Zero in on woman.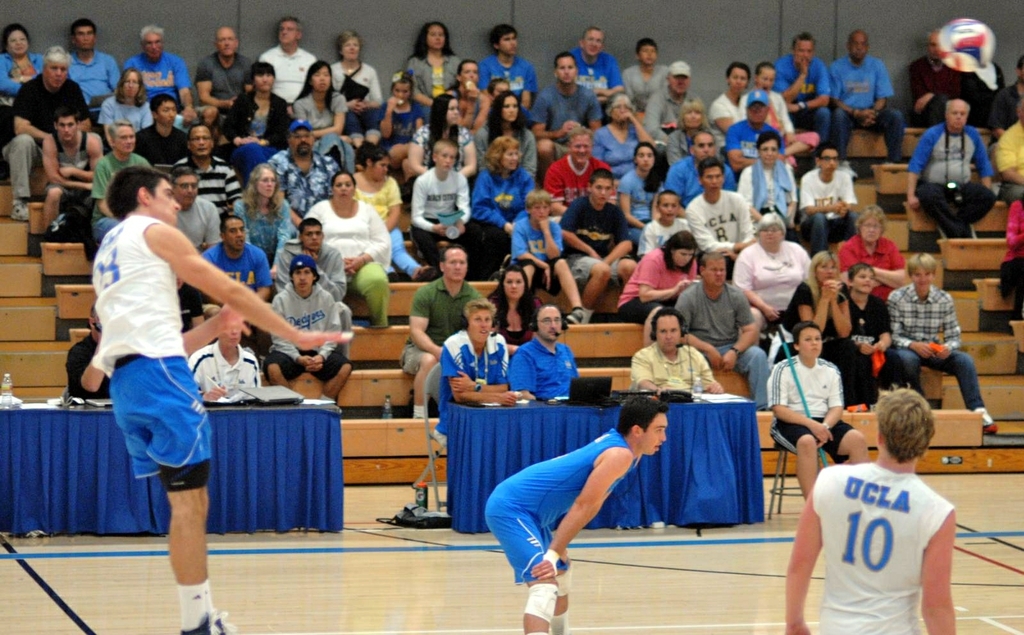
Zeroed in: rect(473, 90, 539, 183).
